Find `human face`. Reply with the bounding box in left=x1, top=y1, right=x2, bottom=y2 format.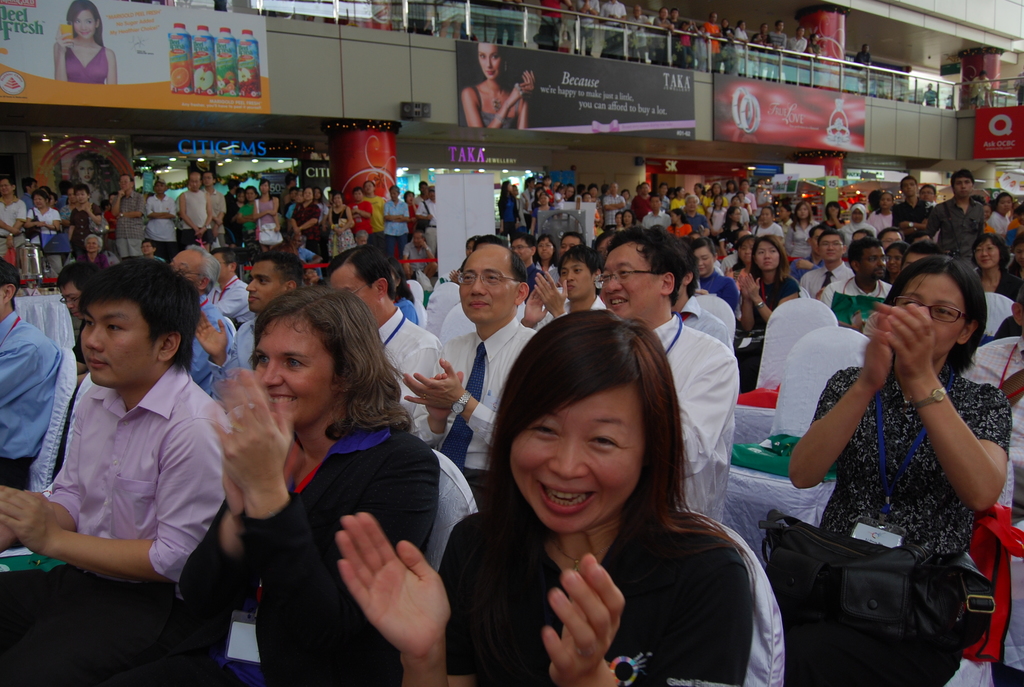
left=559, top=258, right=590, bottom=299.
